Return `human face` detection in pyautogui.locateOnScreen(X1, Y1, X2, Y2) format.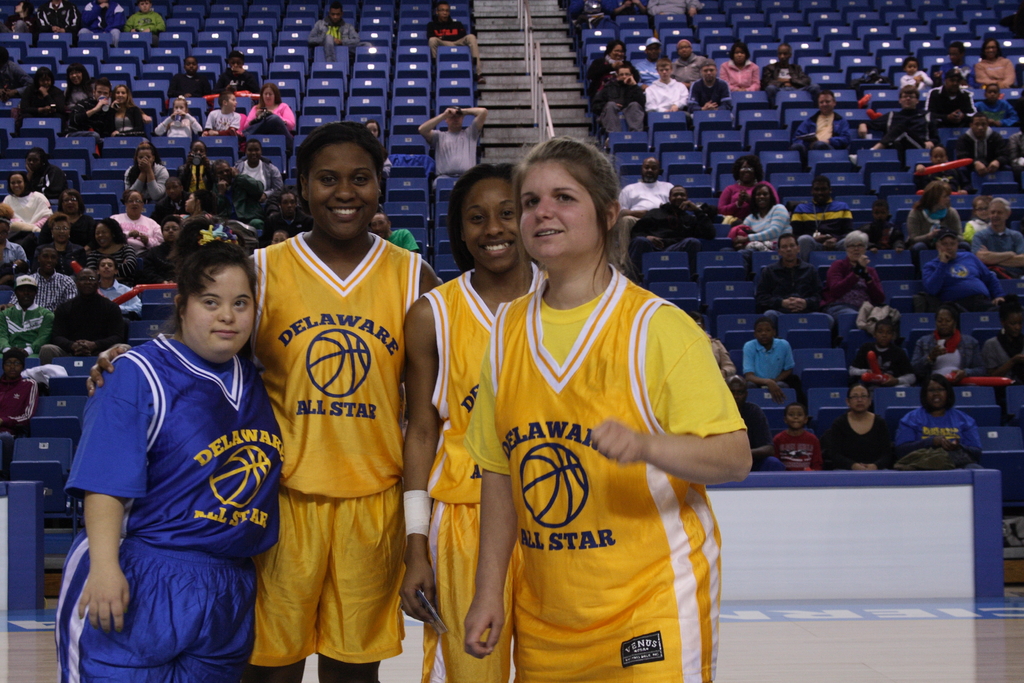
pyautogui.locateOnScreen(96, 84, 112, 103).
